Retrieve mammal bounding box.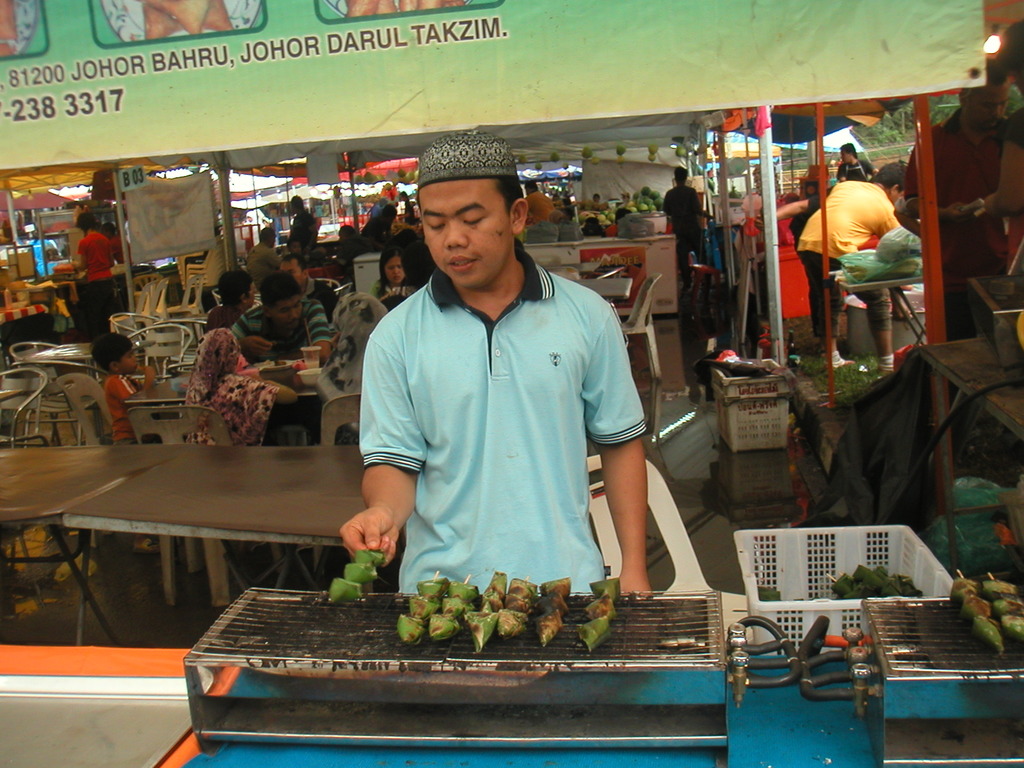
Bounding box: <bbox>317, 287, 392, 443</bbox>.
